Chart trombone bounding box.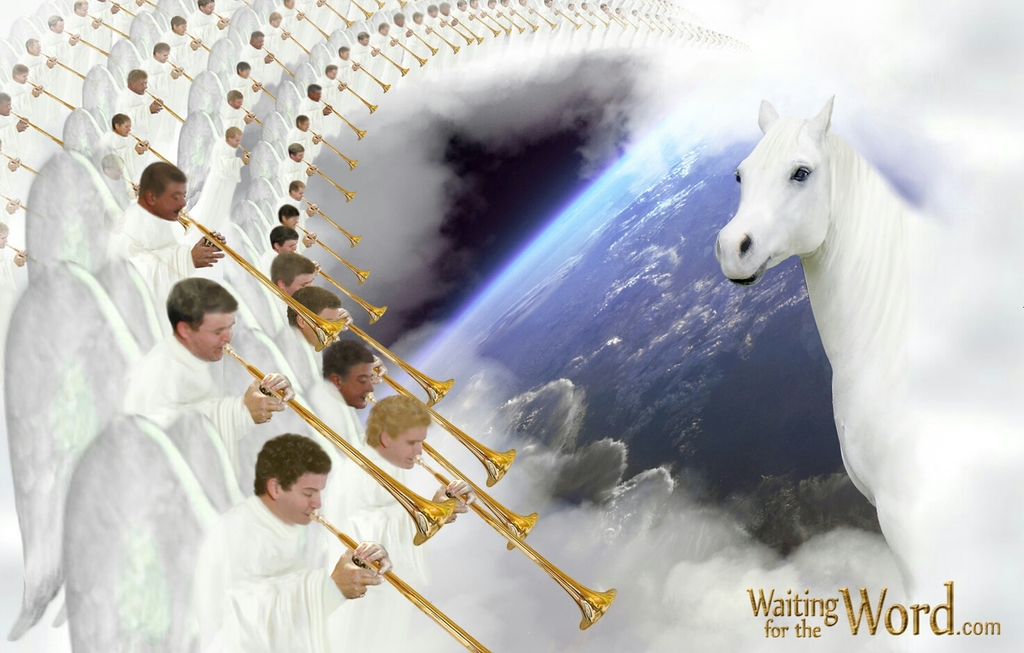
Charted: [5,238,30,259].
